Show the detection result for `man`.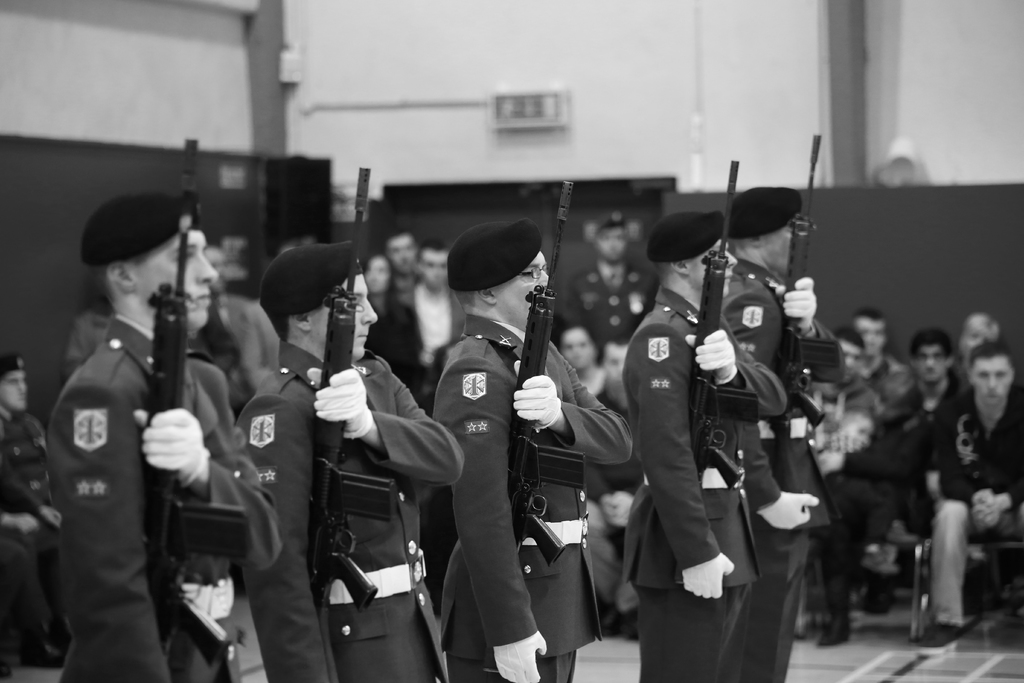
locate(412, 245, 469, 389).
